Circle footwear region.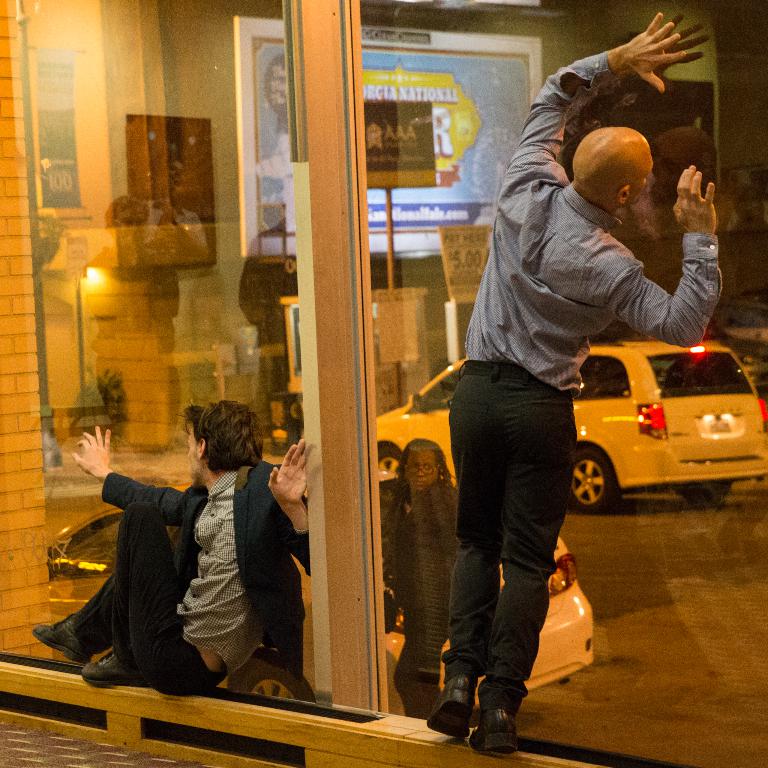
Region: (left=441, top=663, right=531, bottom=752).
